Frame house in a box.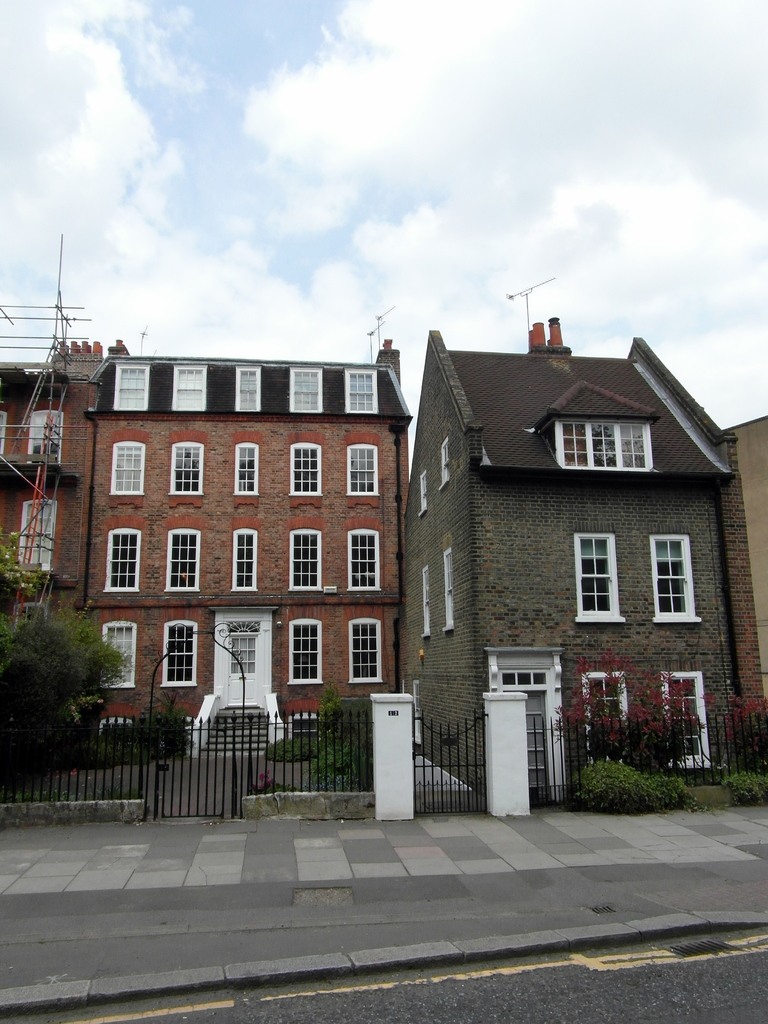
369 298 746 775.
